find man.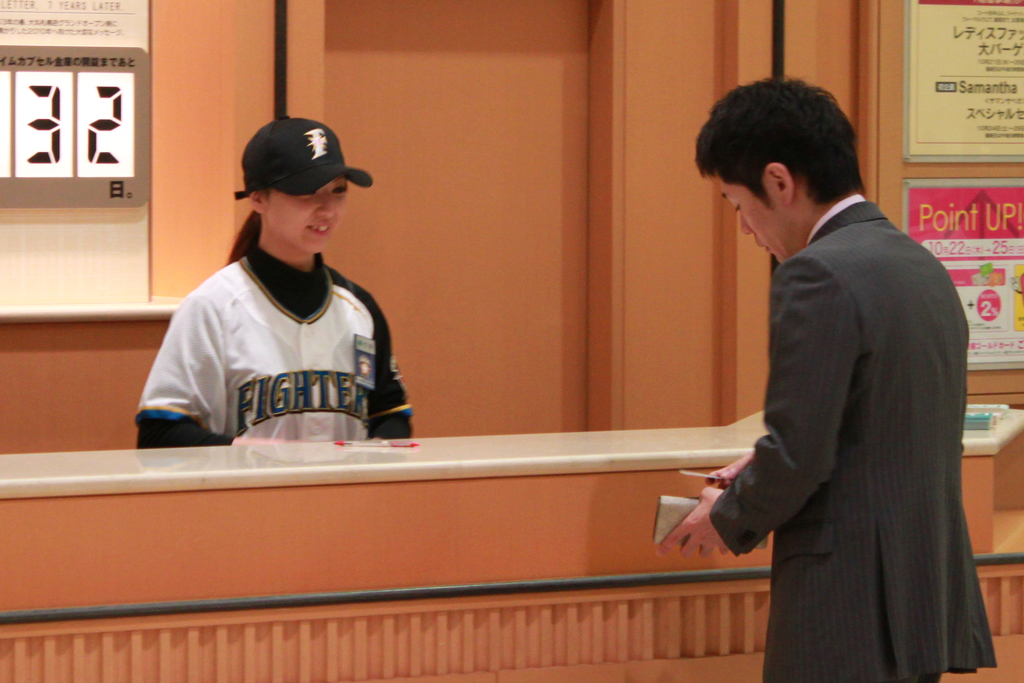
[673,89,989,672].
